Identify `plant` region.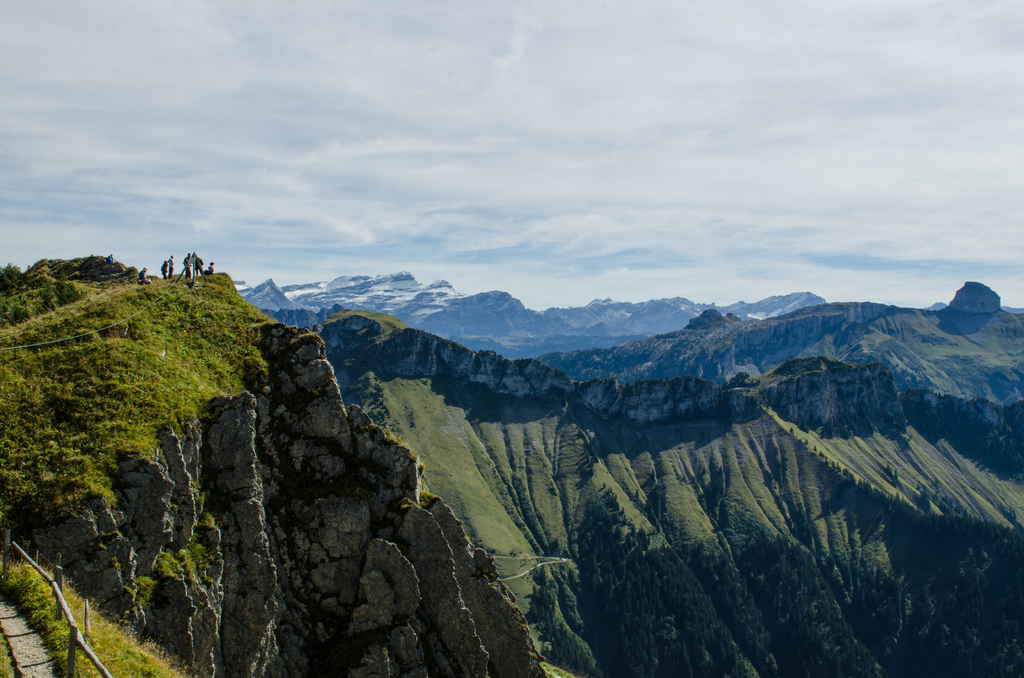
Region: 0/263/42/298.
